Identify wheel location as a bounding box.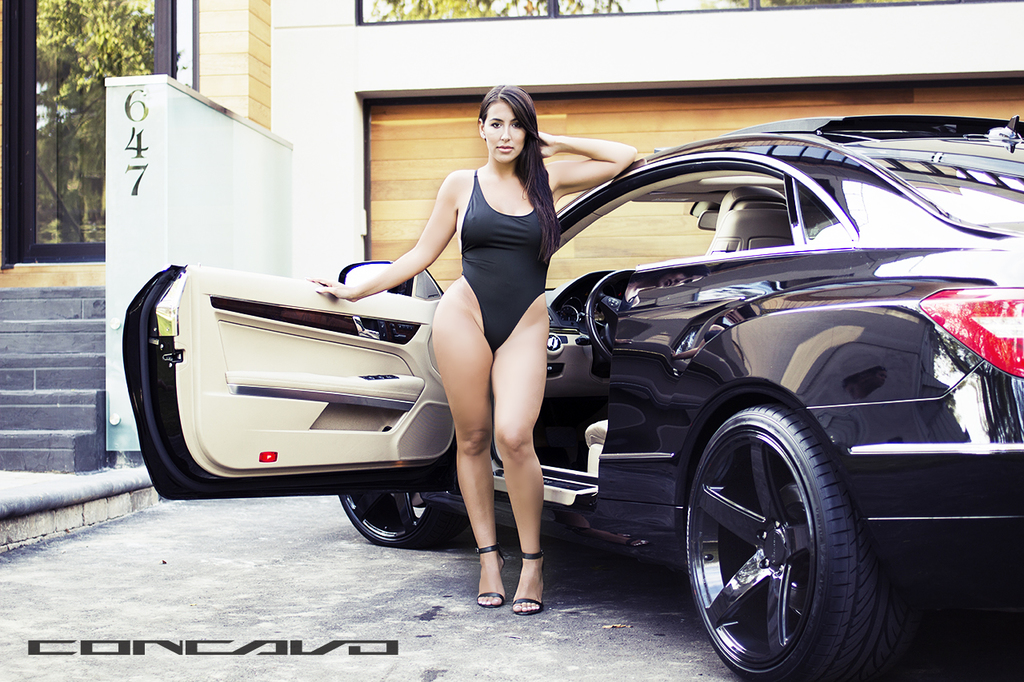
pyautogui.locateOnScreen(337, 490, 469, 549).
